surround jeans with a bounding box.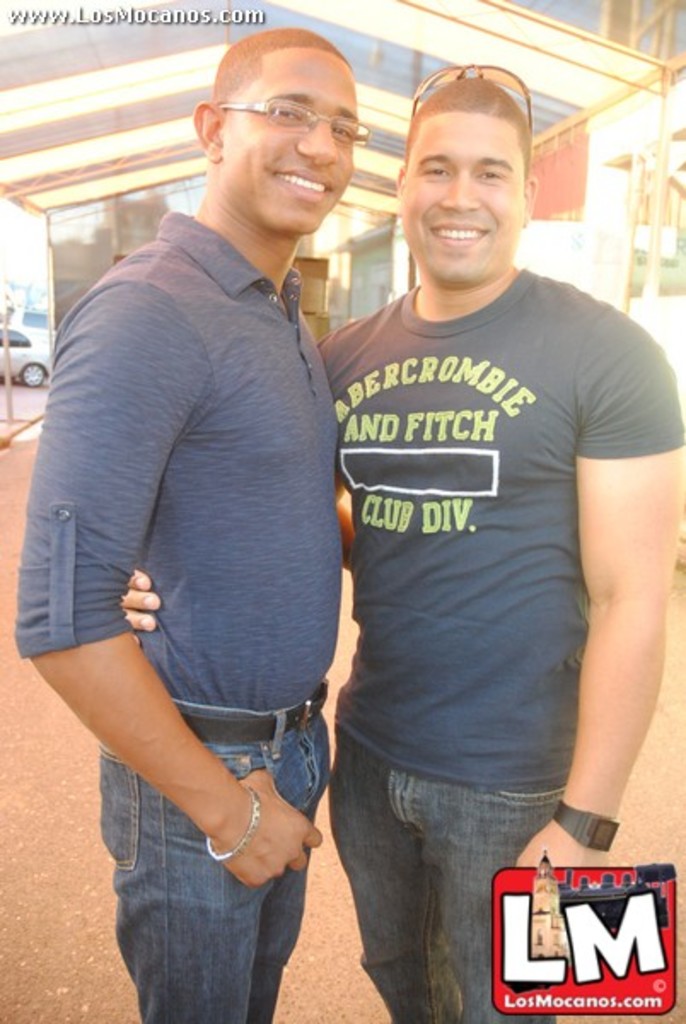
x1=94 y1=669 x2=323 y2=1022.
